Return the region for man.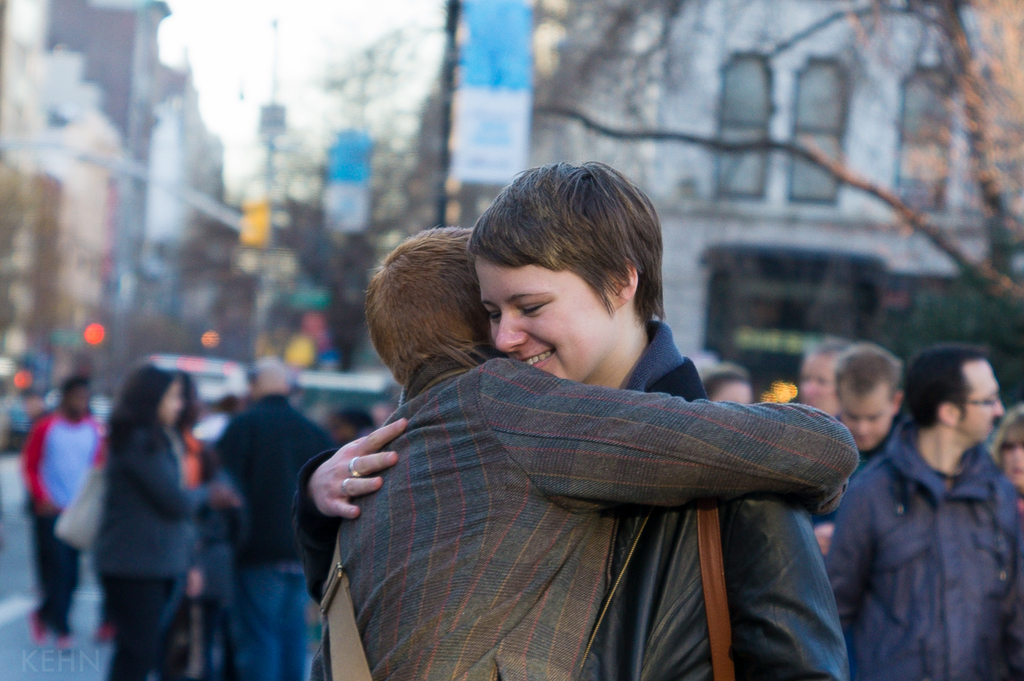
region(211, 360, 335, 680).
